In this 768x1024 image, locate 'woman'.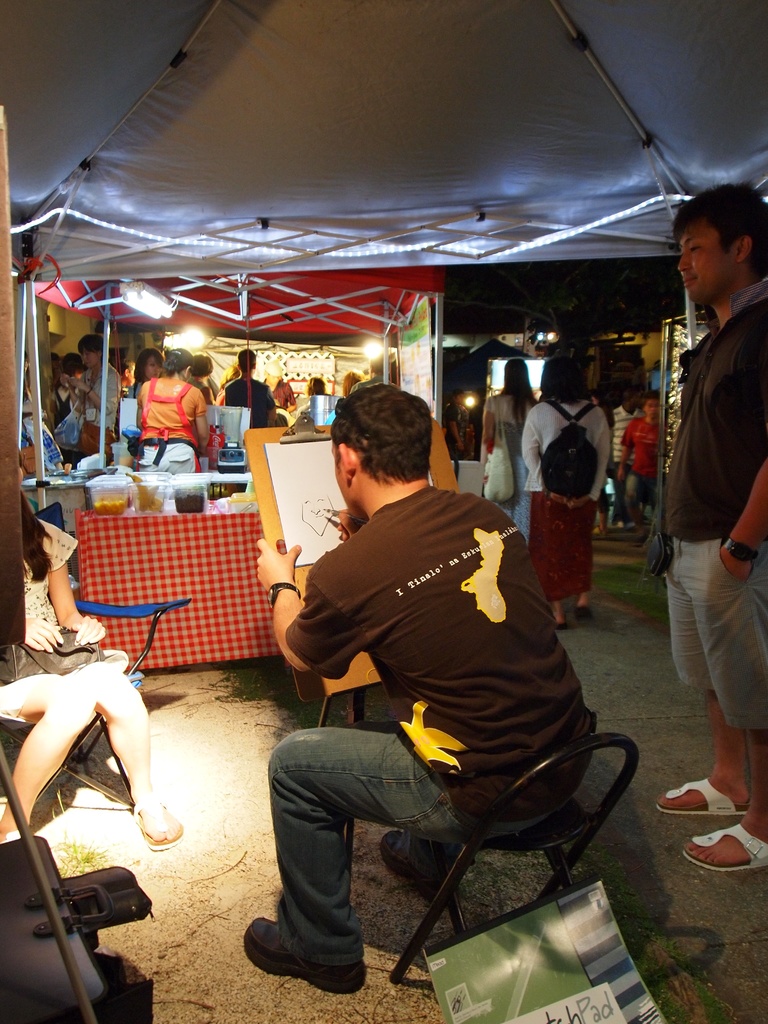
Bounding box: left=520, top=352, right=612, bottom=627.
